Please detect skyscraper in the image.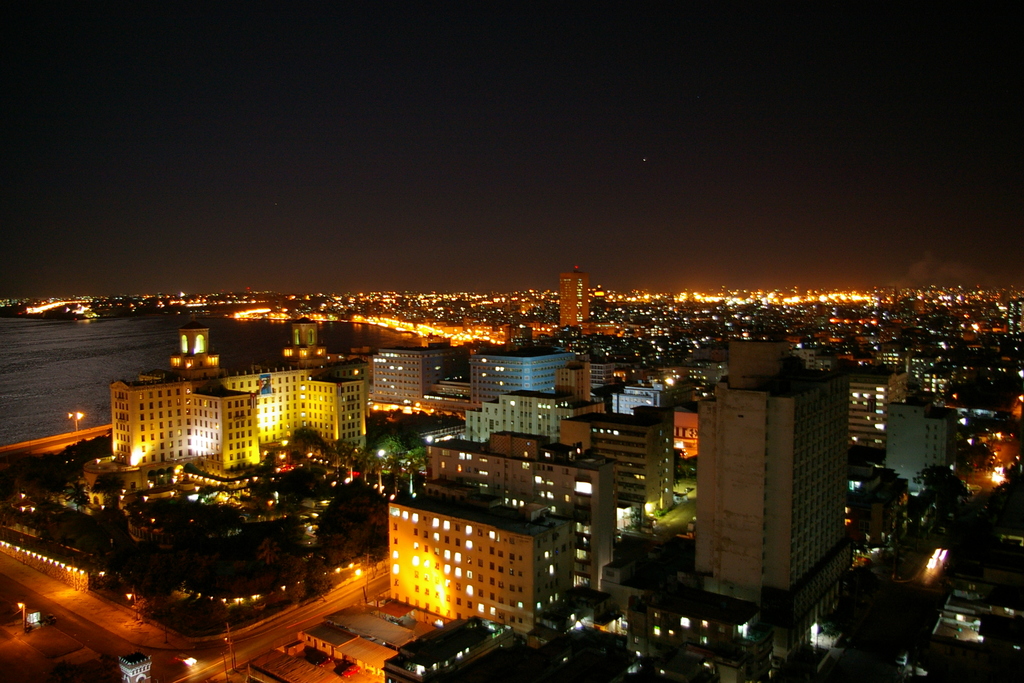
{"left": 387, "top": 488, "right": 561, "bottom": 635}.
